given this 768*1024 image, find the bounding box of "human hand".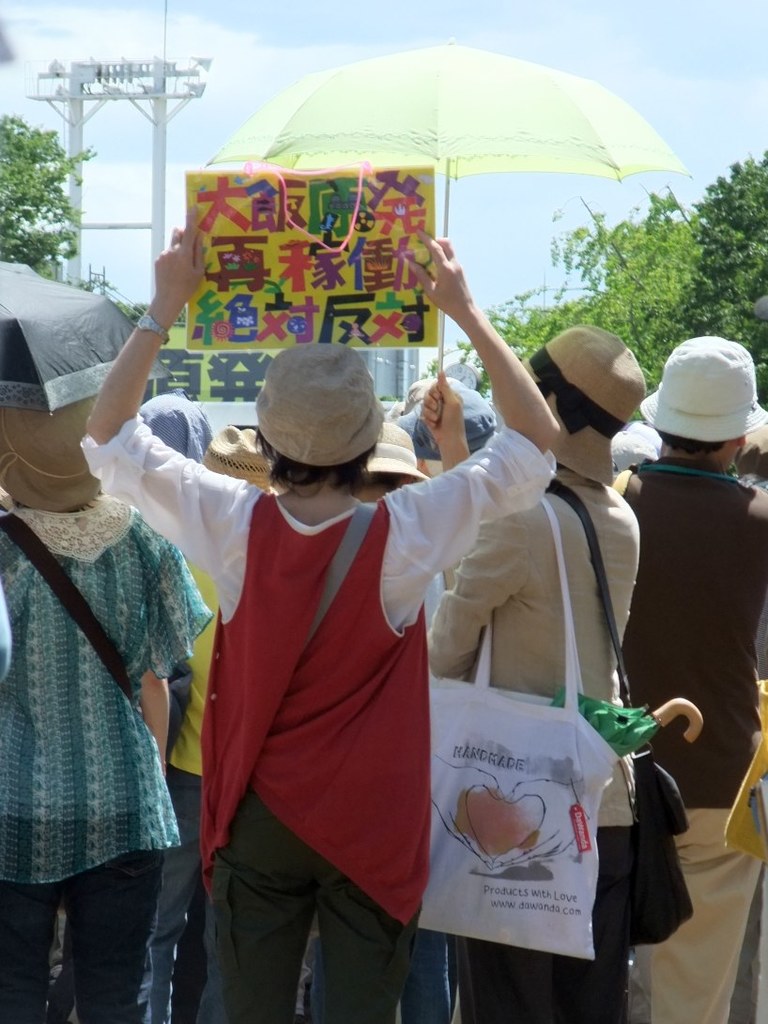
127 204 206 318.
